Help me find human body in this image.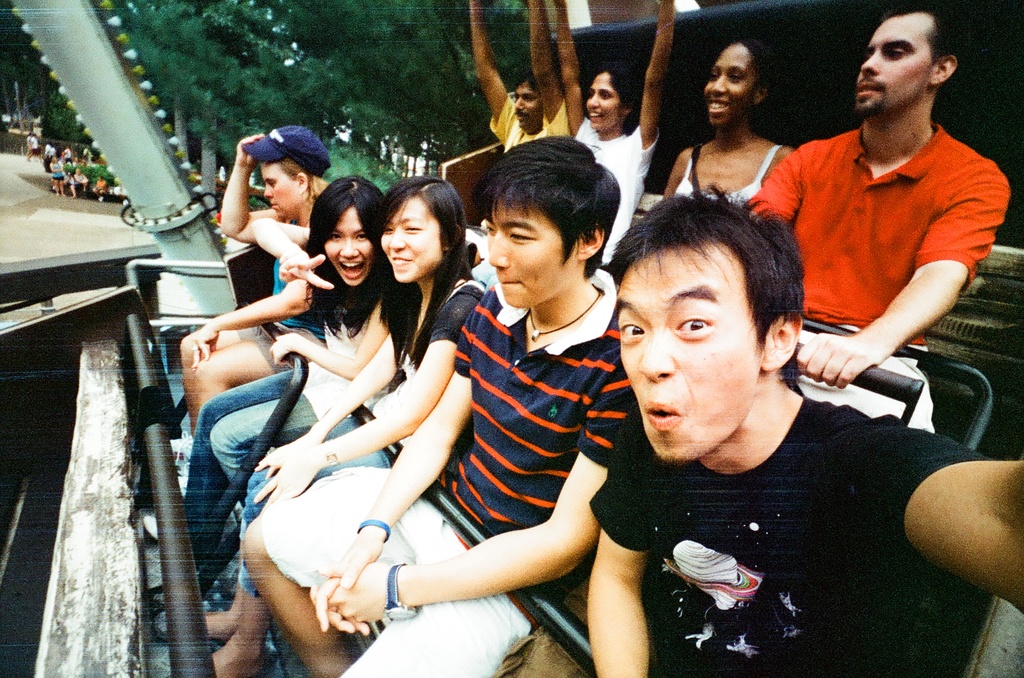
Found it: 194 115 342 373.
